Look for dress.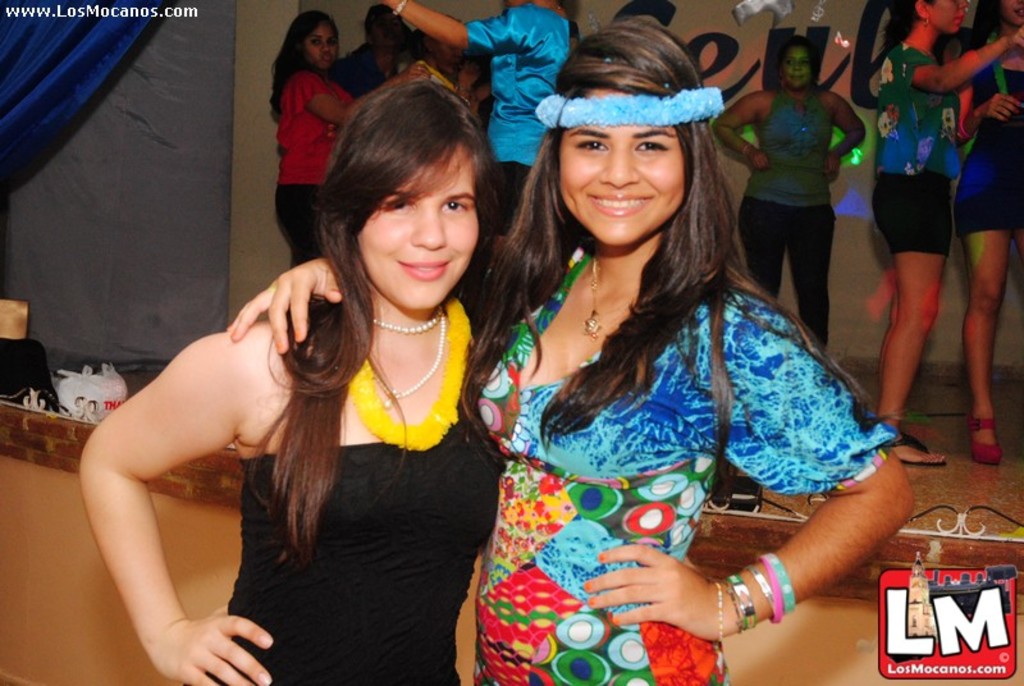
Found: region(182, 413, 504, 685).
